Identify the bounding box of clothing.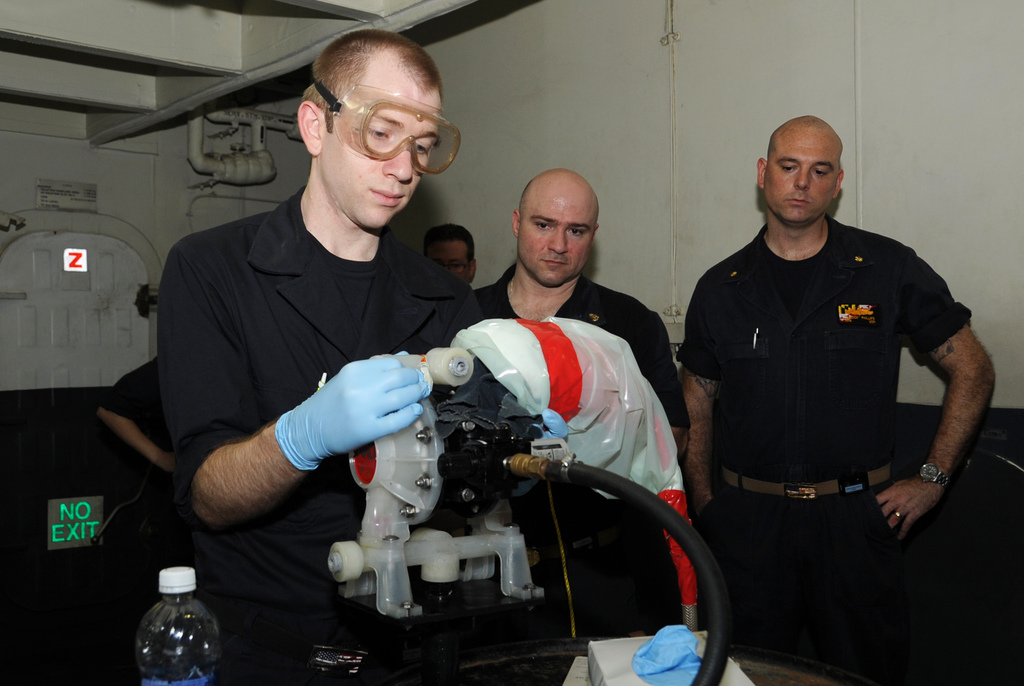
(left=157, top=182, right=484, bottom=685).
